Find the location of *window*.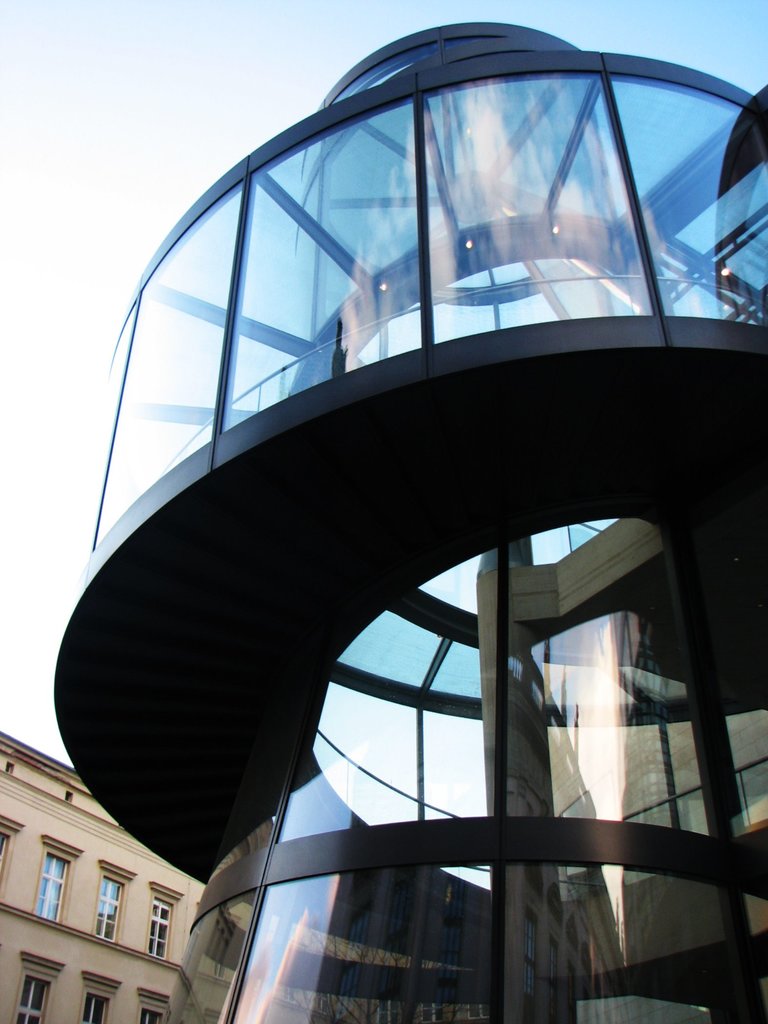
Location: <bbox>26, 831, 90, 931</bbox>.
